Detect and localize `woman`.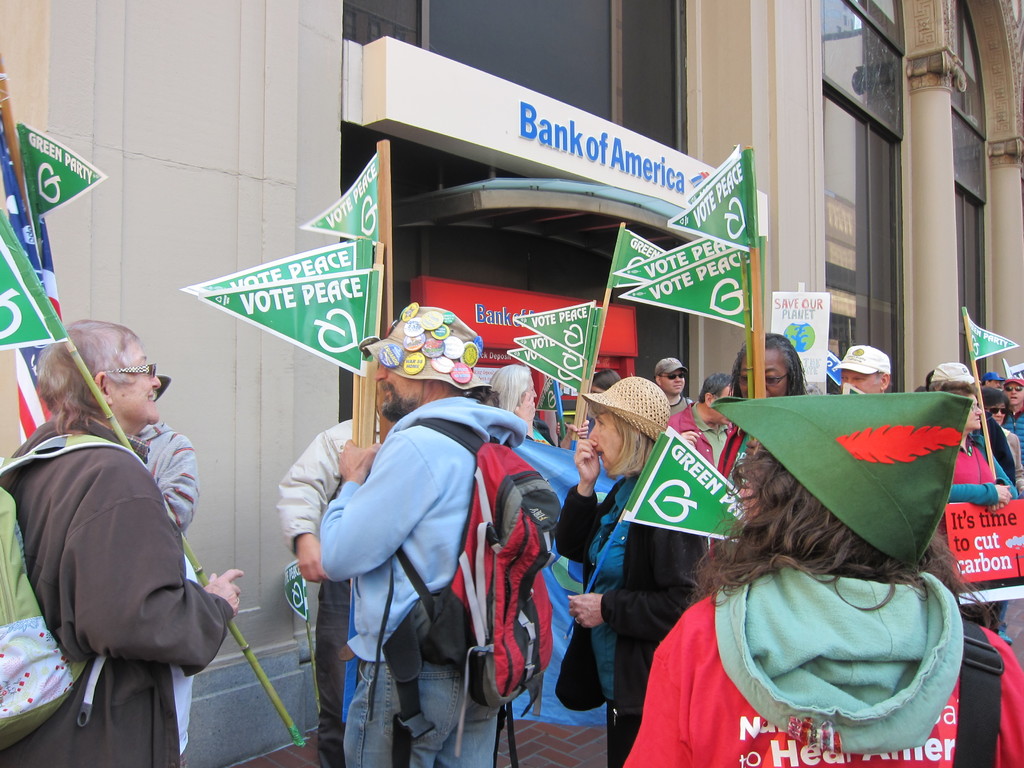
Localized at bbox(723, 331, 808, 403).
